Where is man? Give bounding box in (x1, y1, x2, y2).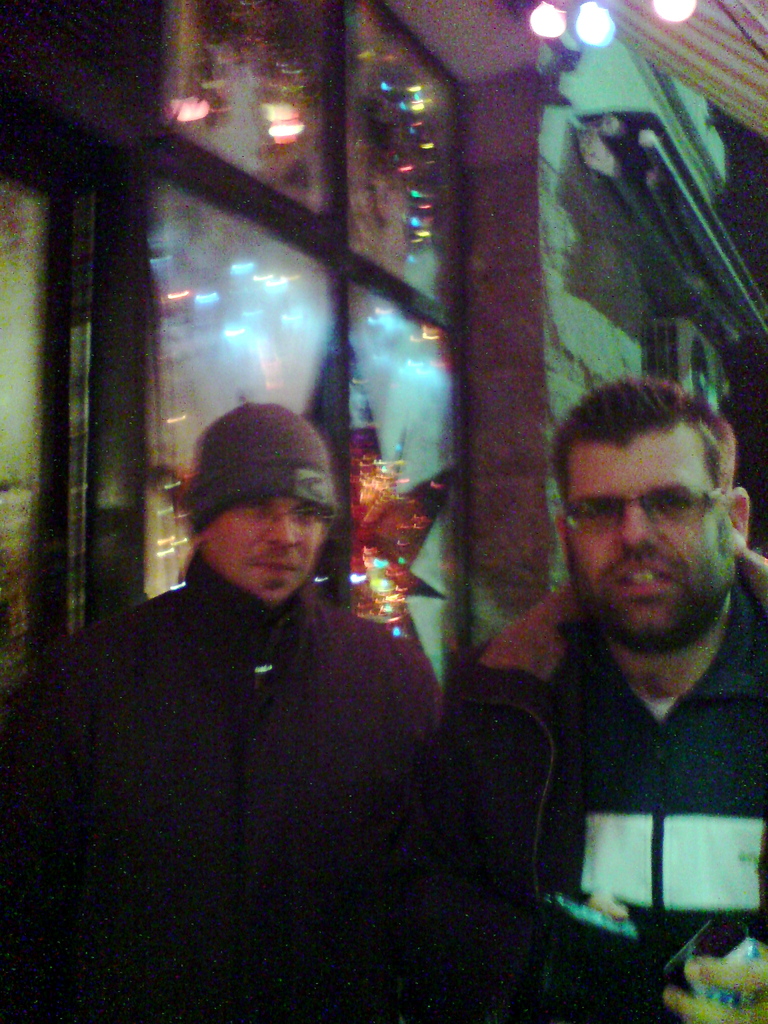
(466, 386, 767, 968).
